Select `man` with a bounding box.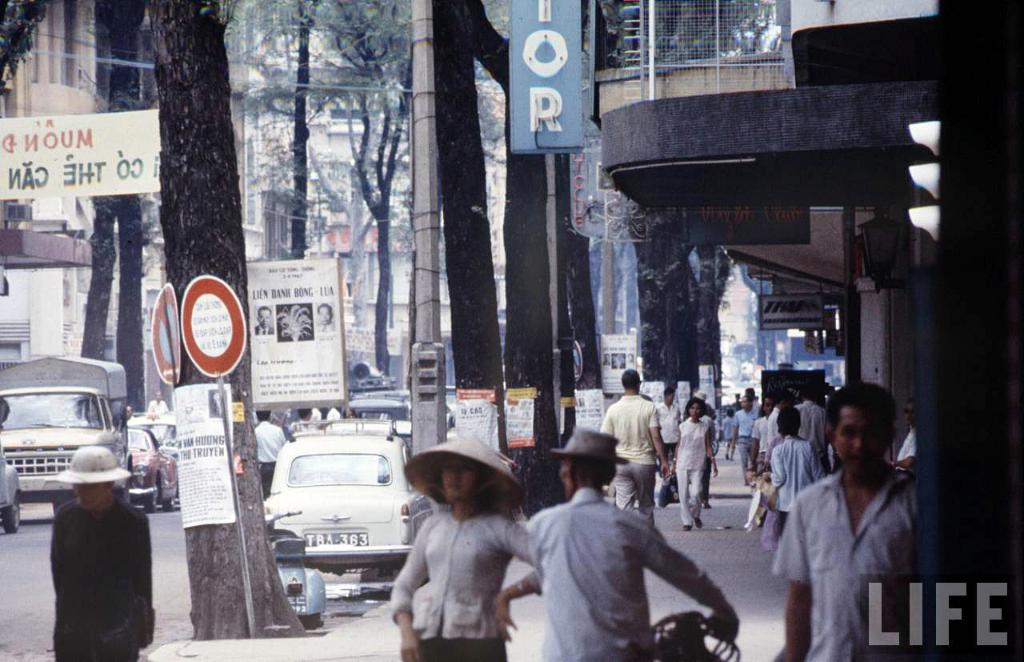
310:407:324:420.
